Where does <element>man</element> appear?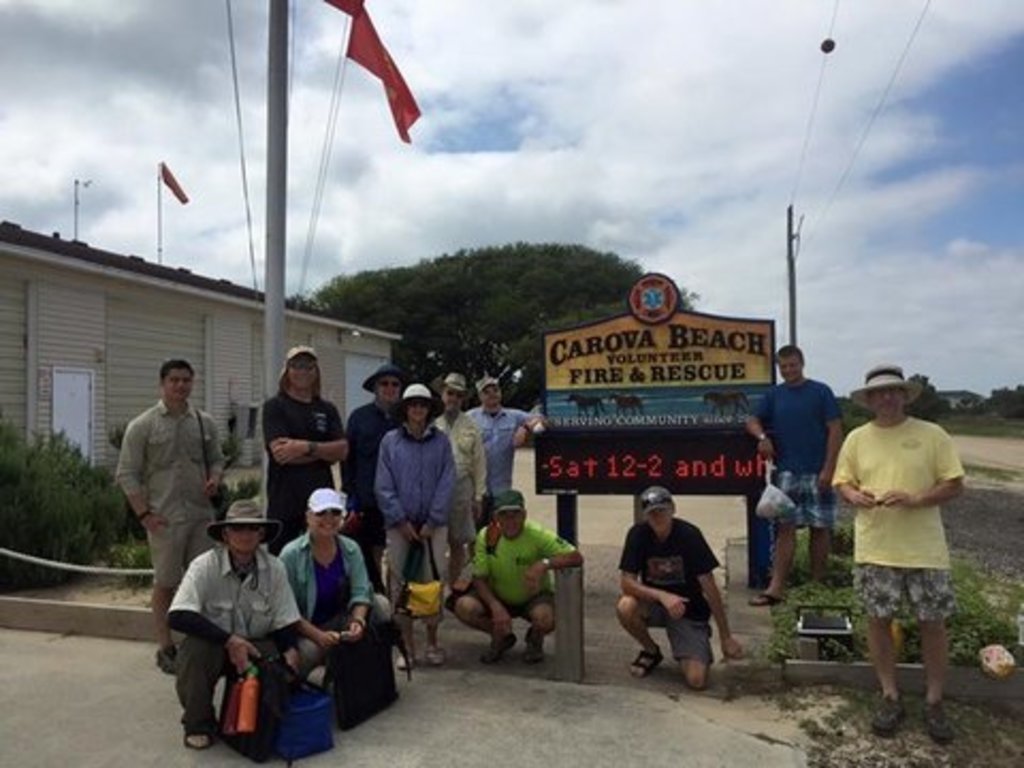
Appears at [left=745, top=343, right=845, bottom=608].
